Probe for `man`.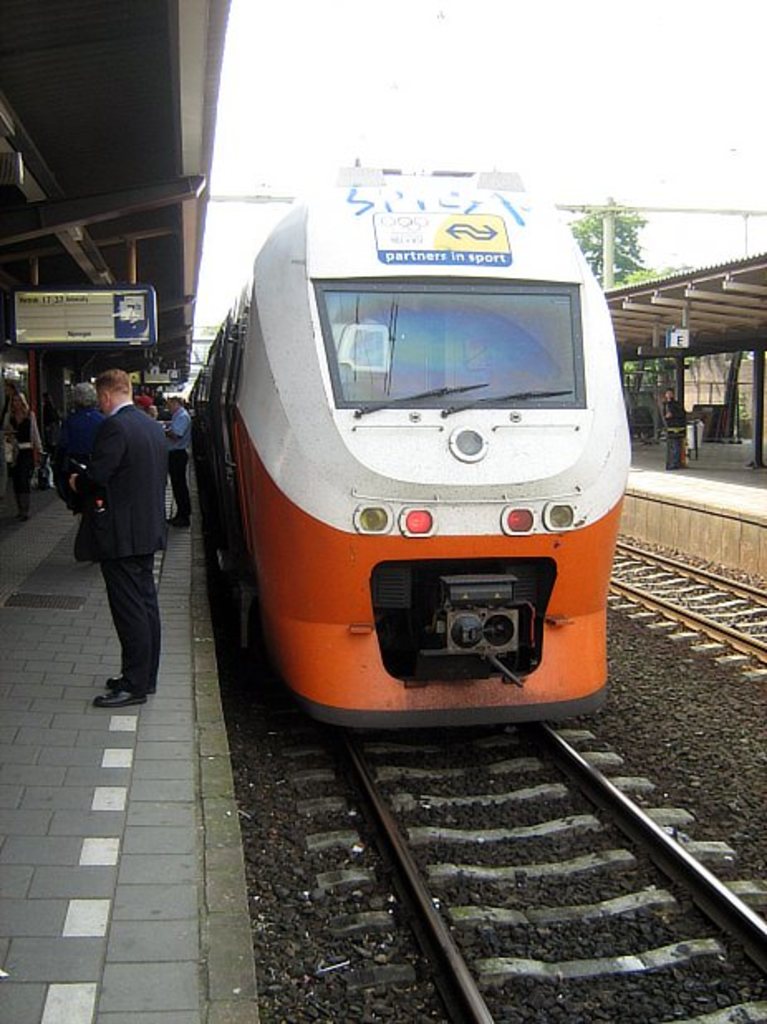
Probe result: pyautogui.locateOnScreen(55, 361, 177, 696).
